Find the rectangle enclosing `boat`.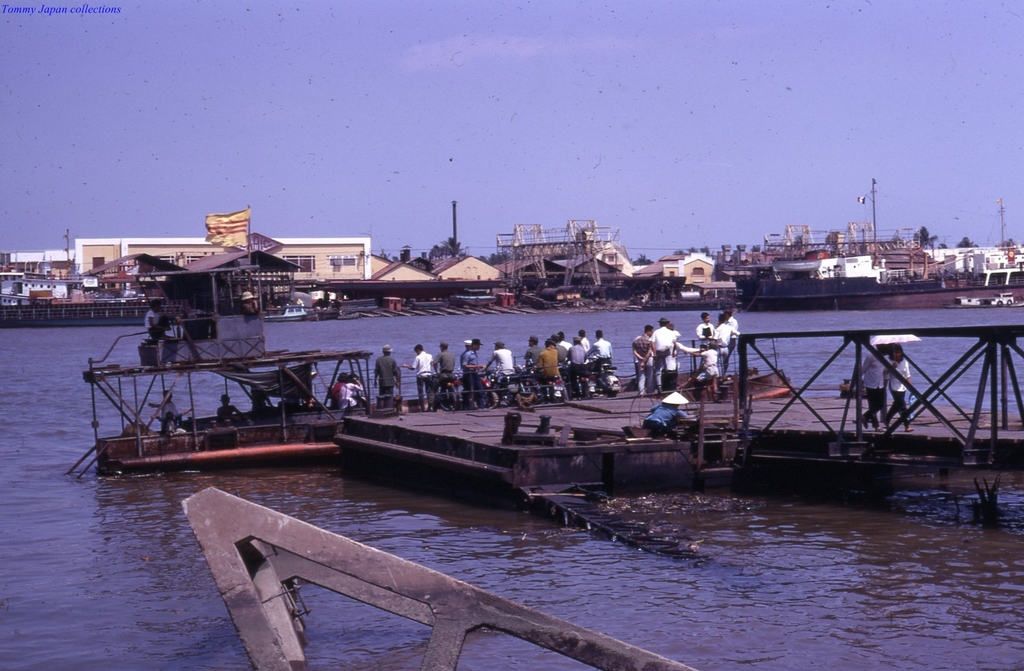
257/300/306/324.
